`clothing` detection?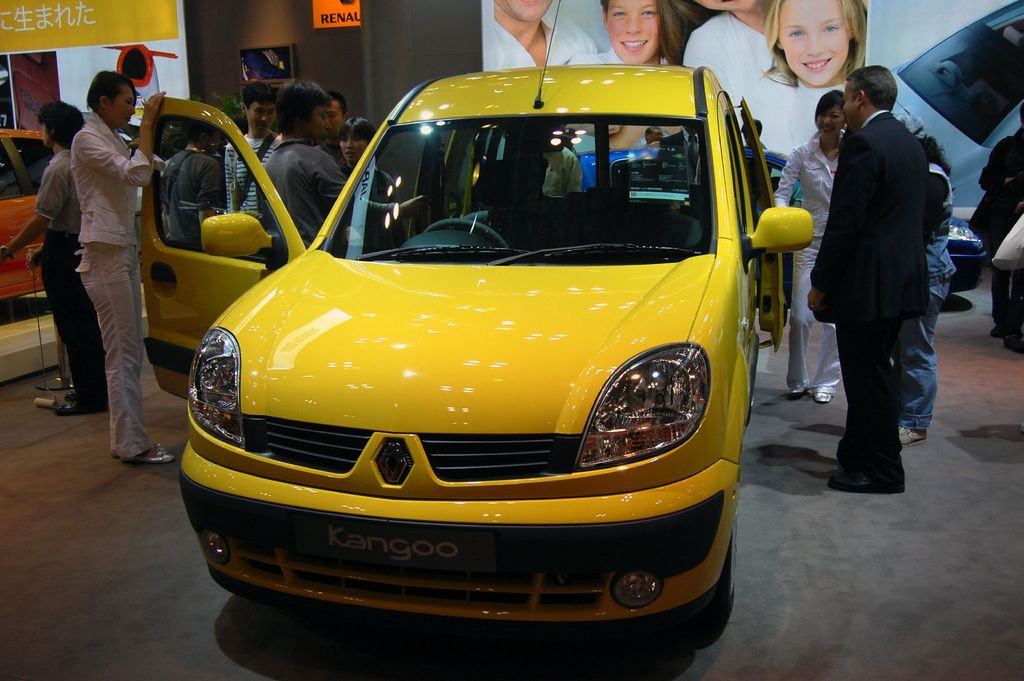
detection(163, 145, 232, 254)
